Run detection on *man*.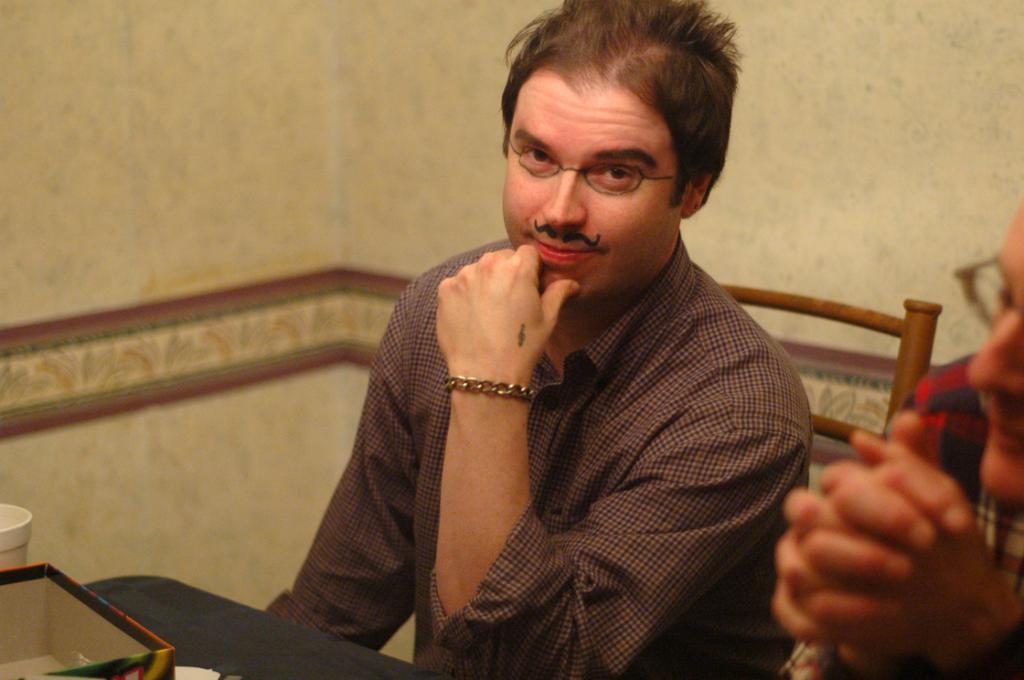
Result: BBox(258, 39, 861, 663).
